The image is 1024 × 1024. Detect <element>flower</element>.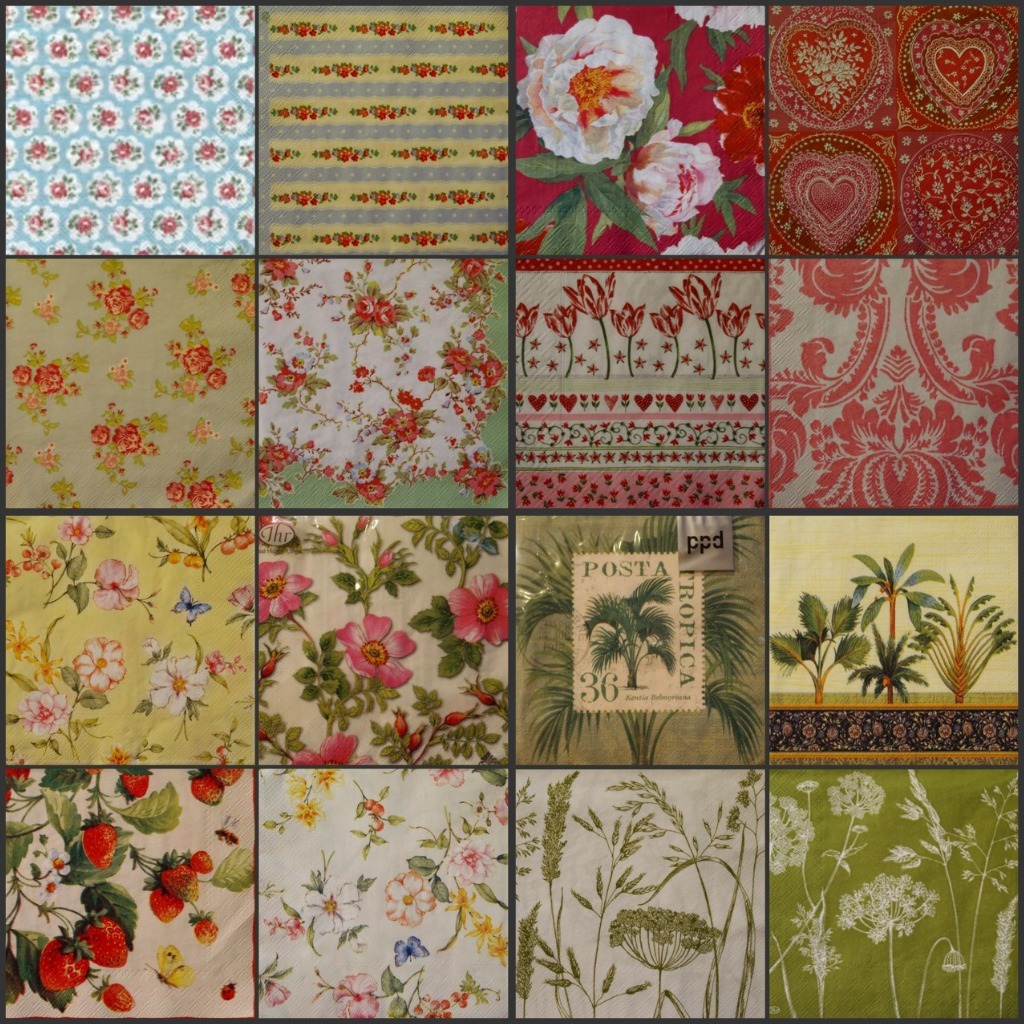
Detection: {"x1": 130, "y1": 178, "x2": 153, "y2": 197}.
